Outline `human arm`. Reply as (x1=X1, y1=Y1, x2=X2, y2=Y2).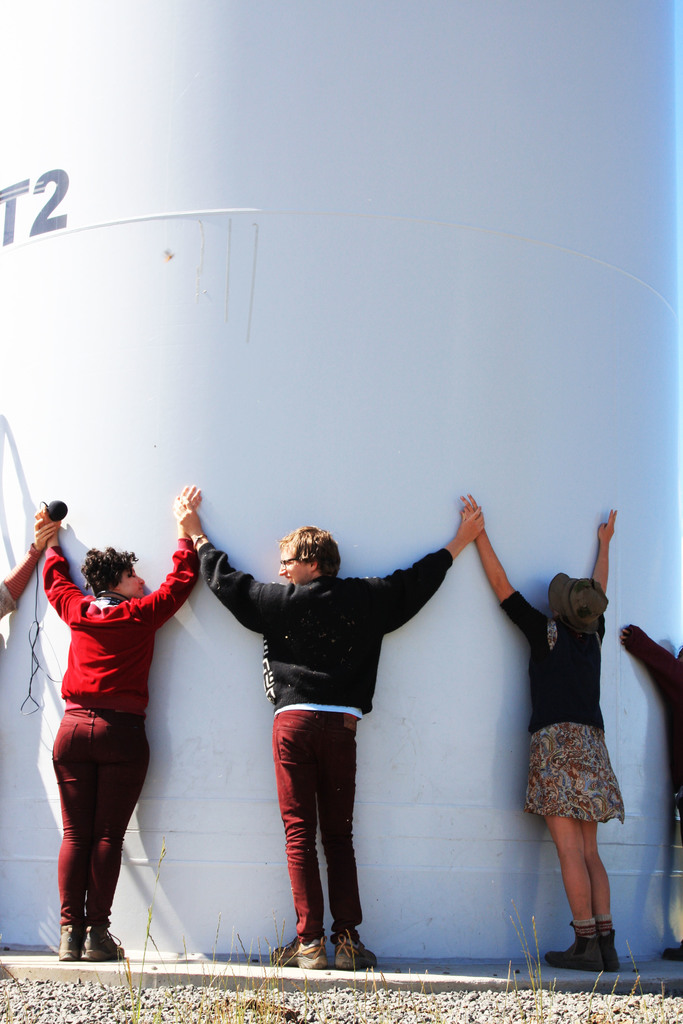
(x1=33, y1=488, x2=86, y2=626).
